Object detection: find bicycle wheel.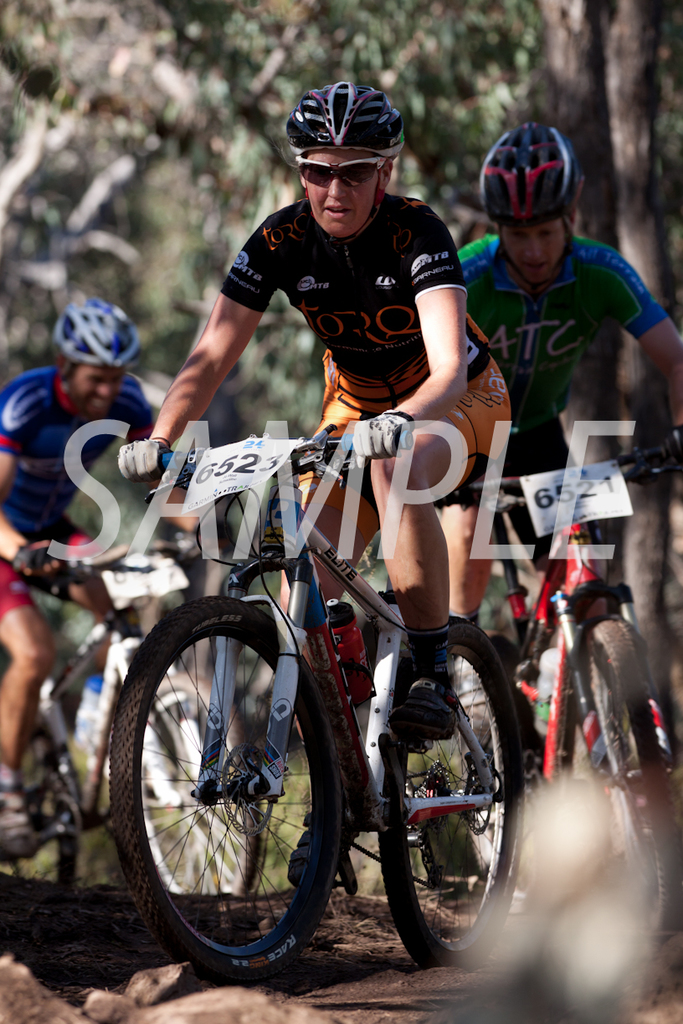
(left=373, top=620, right=526, bottom=967).
